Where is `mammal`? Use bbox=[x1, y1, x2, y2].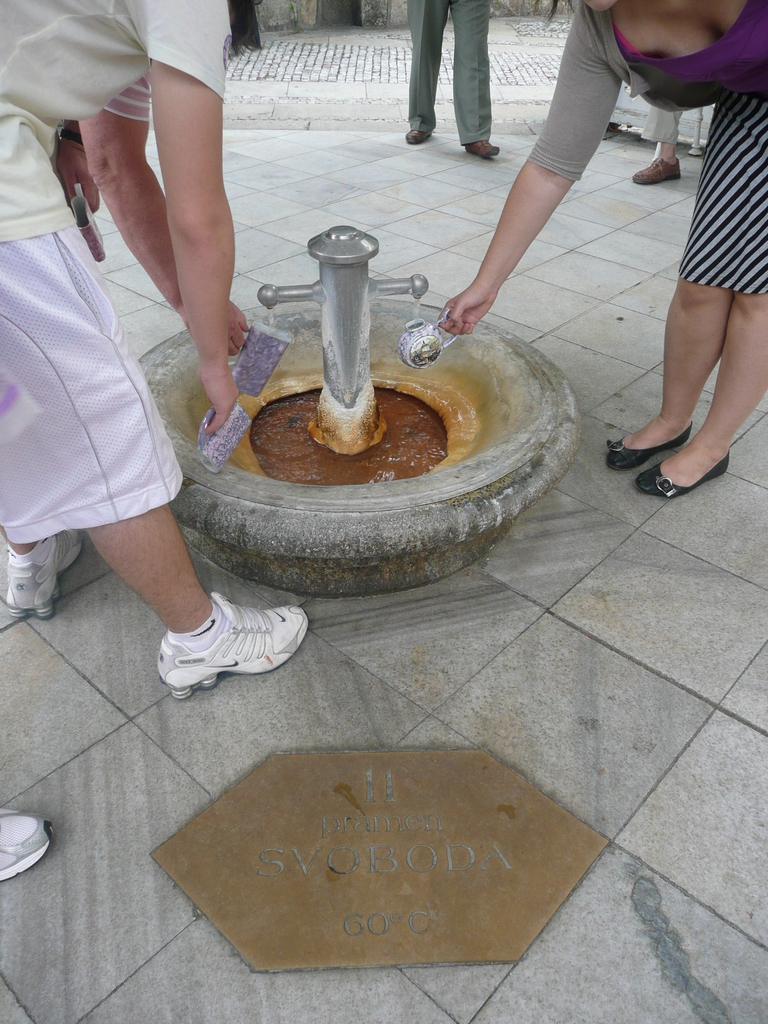
bbox=[438, 0, 767, 502].
